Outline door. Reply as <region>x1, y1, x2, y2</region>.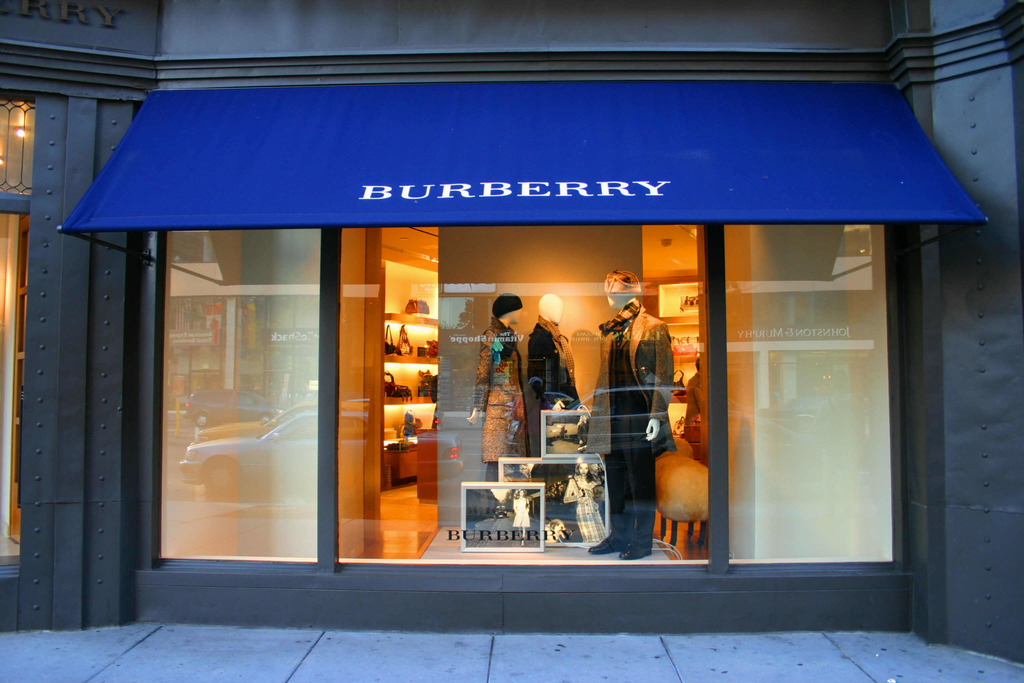
<region>0, 42, 143, 630</region>.
